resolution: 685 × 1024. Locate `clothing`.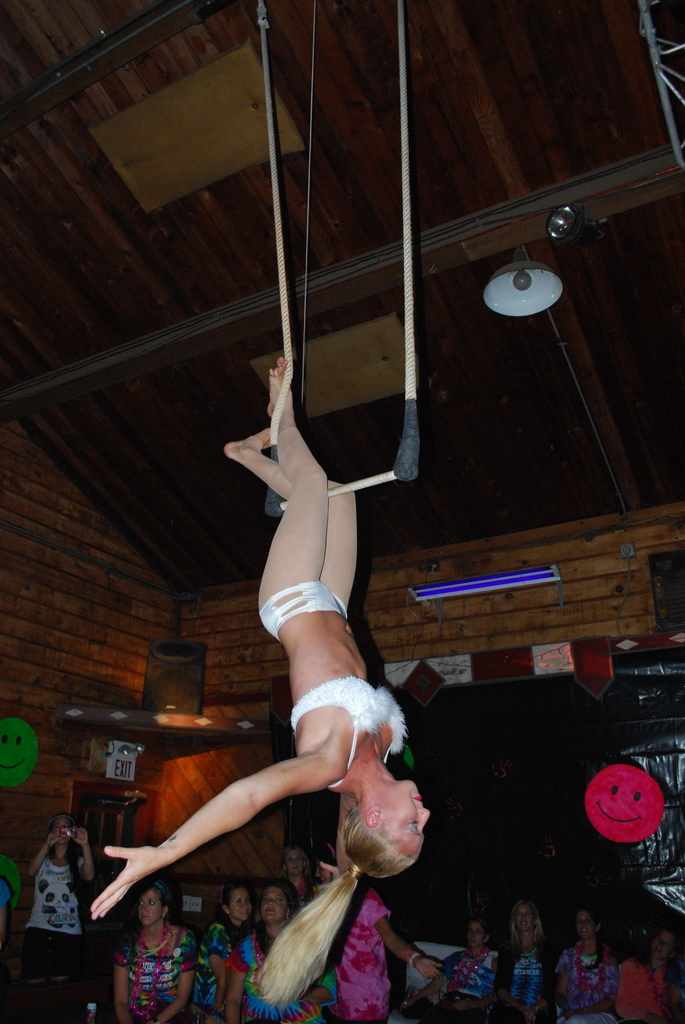
x1=239 y1=936 x2=332 y2=1023.
